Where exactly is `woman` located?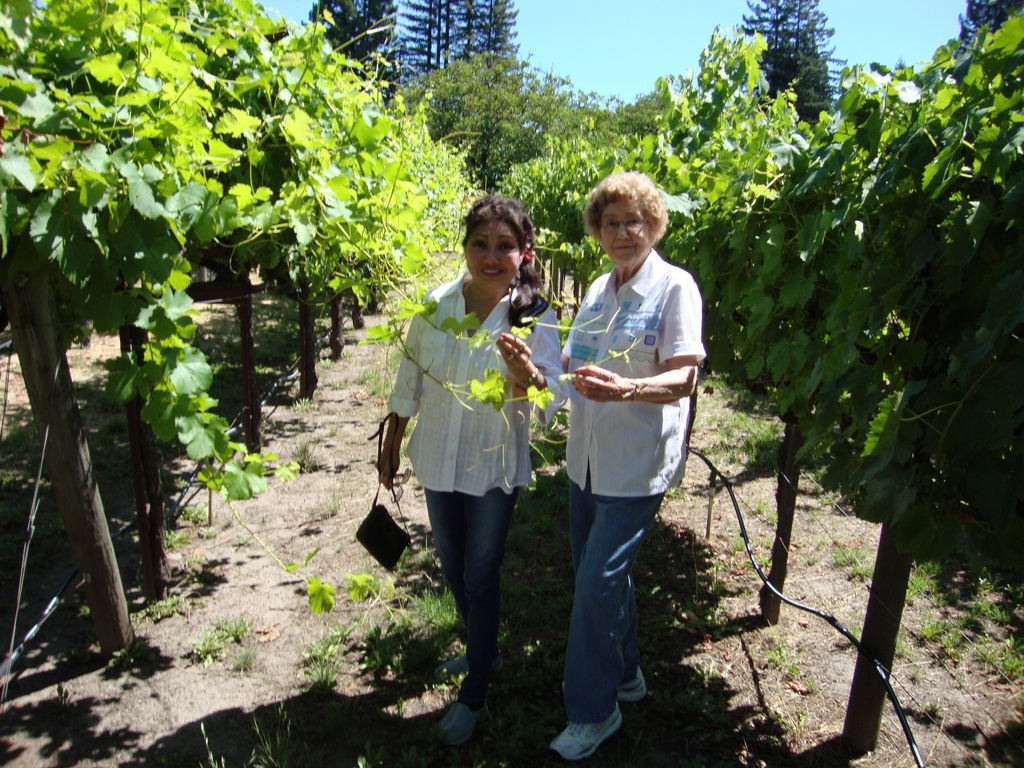
Its bounding box is locate(533, 170, 705, 756).
